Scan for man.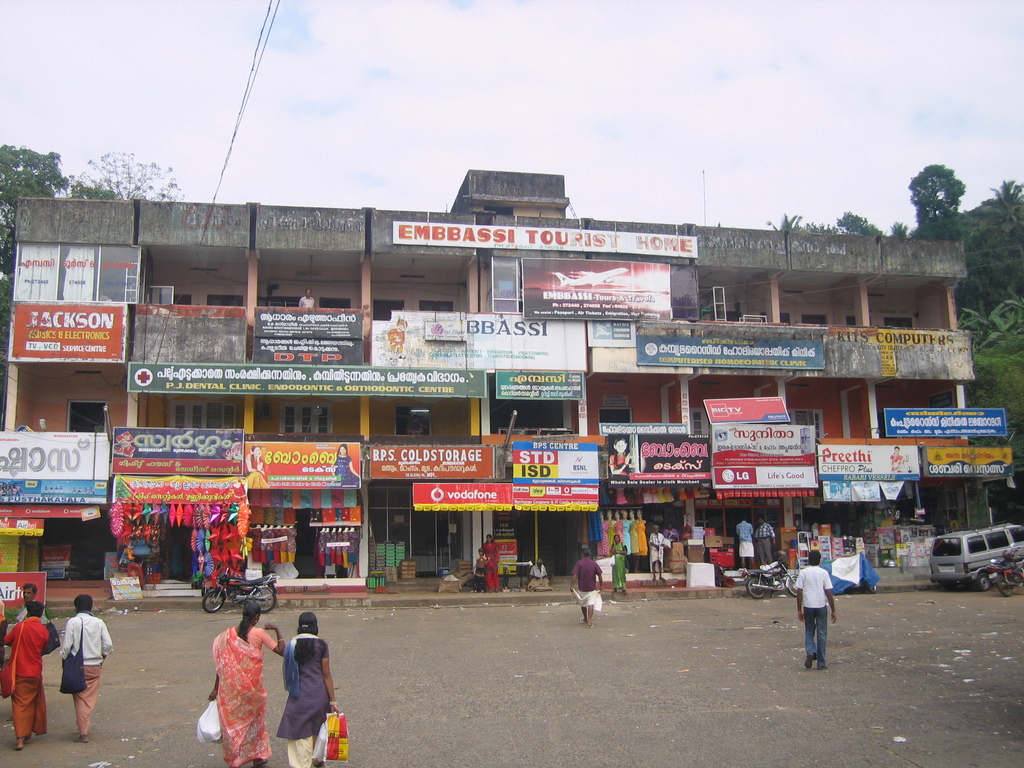
Scan result: box(18, 582, 49, 621).
